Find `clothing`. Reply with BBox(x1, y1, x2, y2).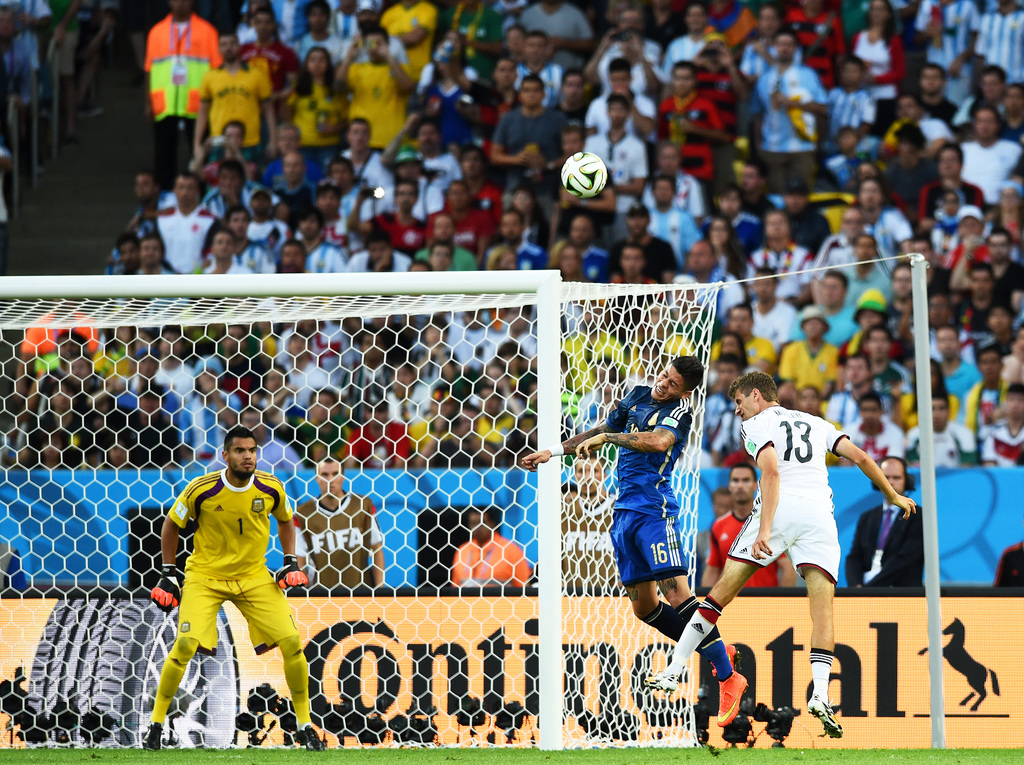
BBox(886, 157, 936, 222).
